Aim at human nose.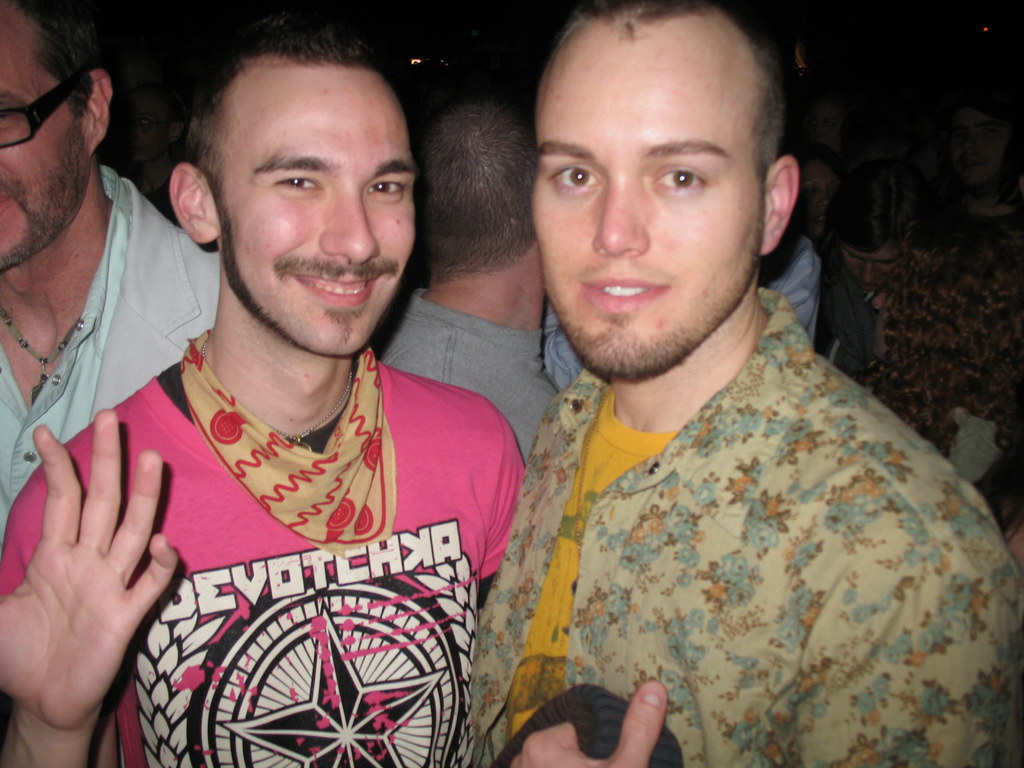
Aimed at locate(862, 259, 876, 283).
